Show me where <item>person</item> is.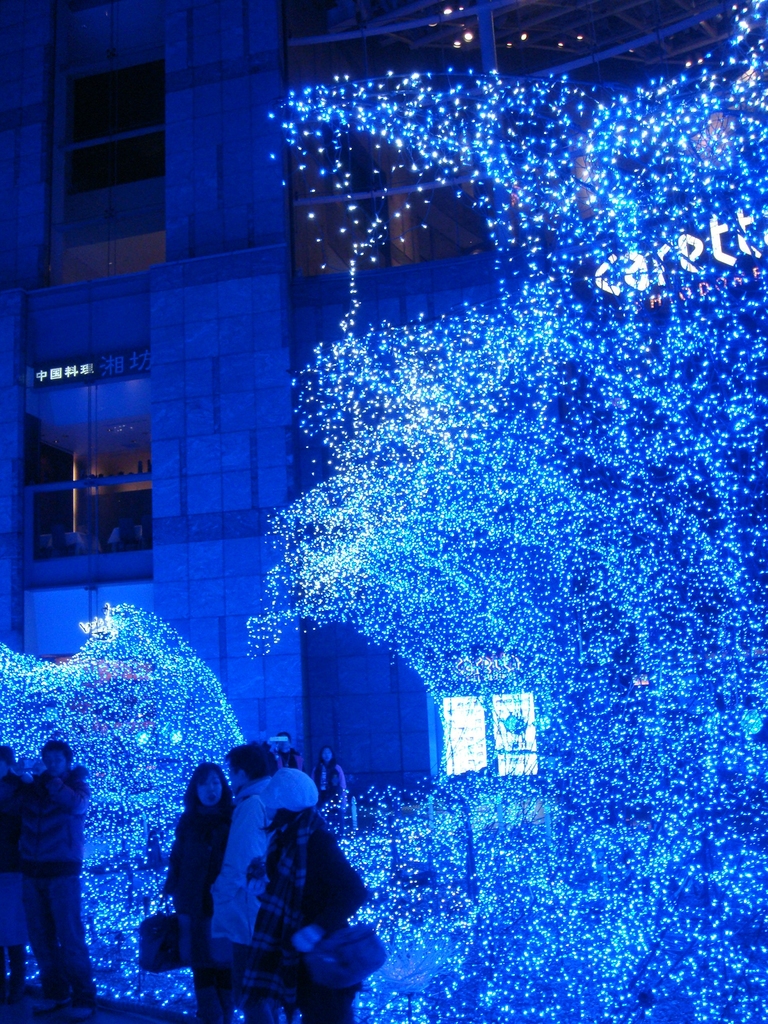
<item>person</item> is at l=210, t=745, r=303, b=1023.
